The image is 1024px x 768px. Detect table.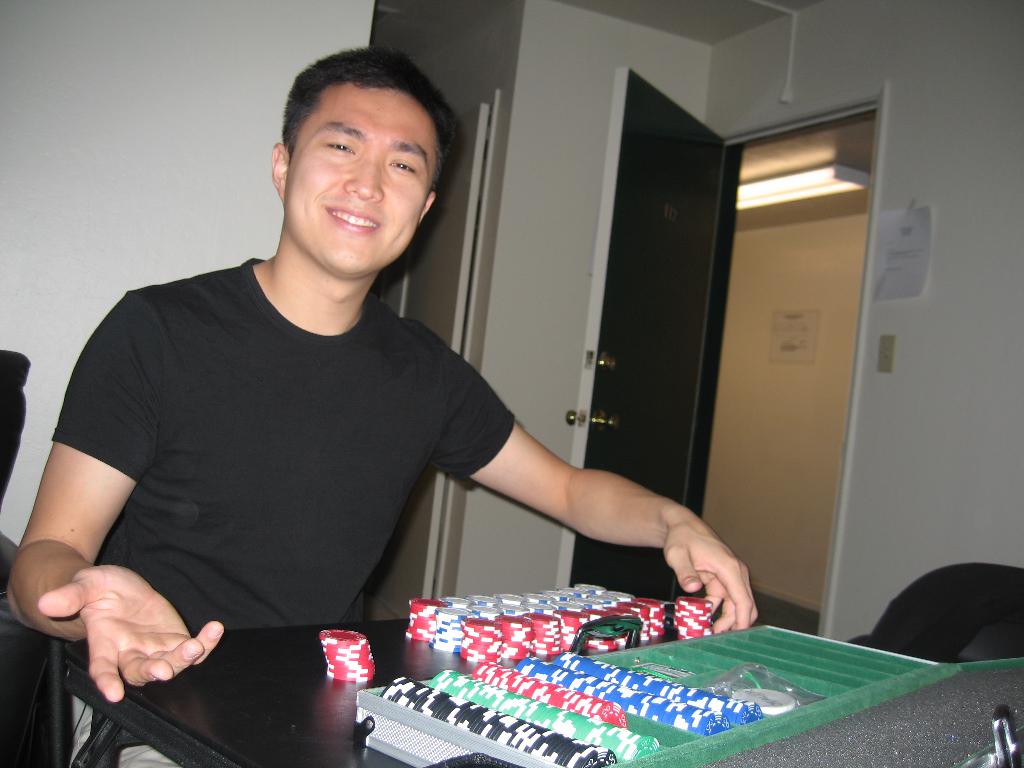
Detection: <box>54,611,954,767</box>.
